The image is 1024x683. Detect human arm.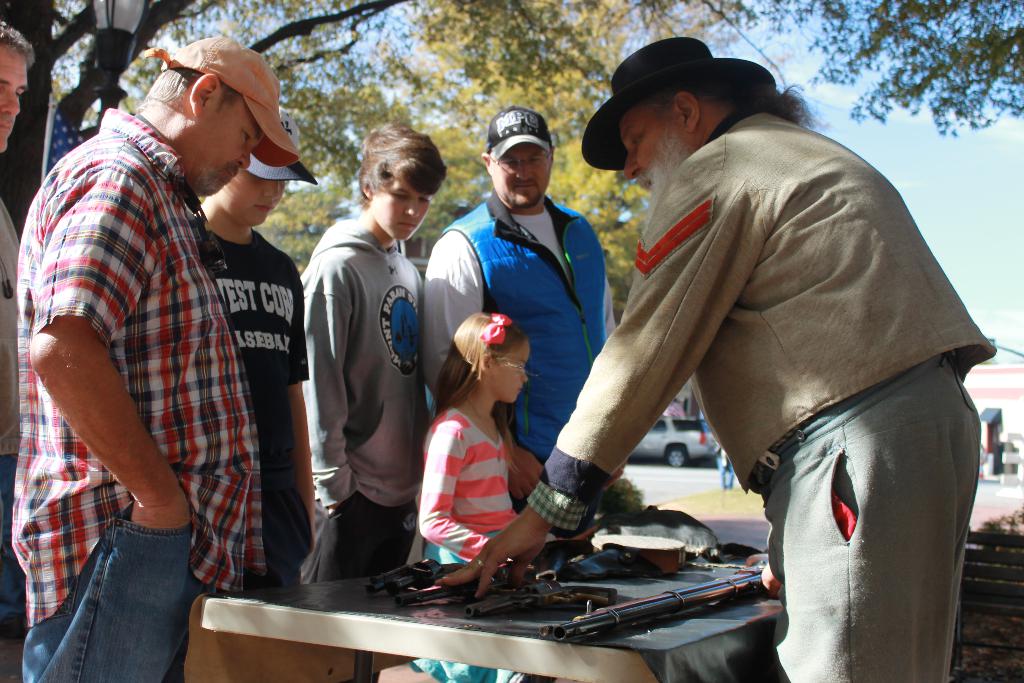
Detection: BBox(422, 417, 508, 570).
